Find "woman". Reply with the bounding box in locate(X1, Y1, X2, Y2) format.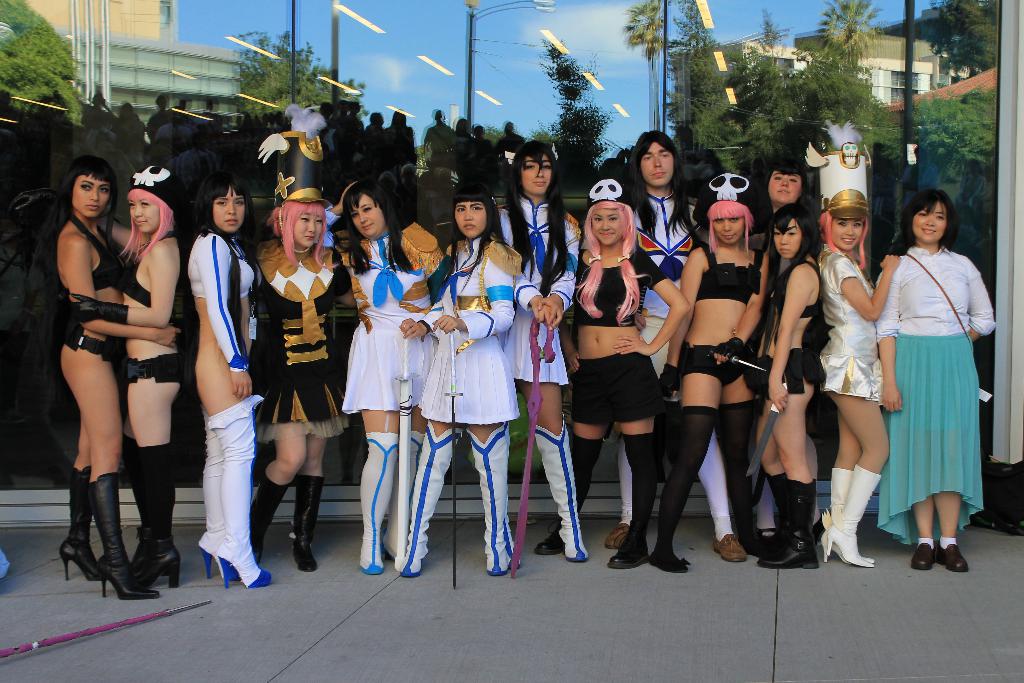
locate(253, 197, 357, 570).
